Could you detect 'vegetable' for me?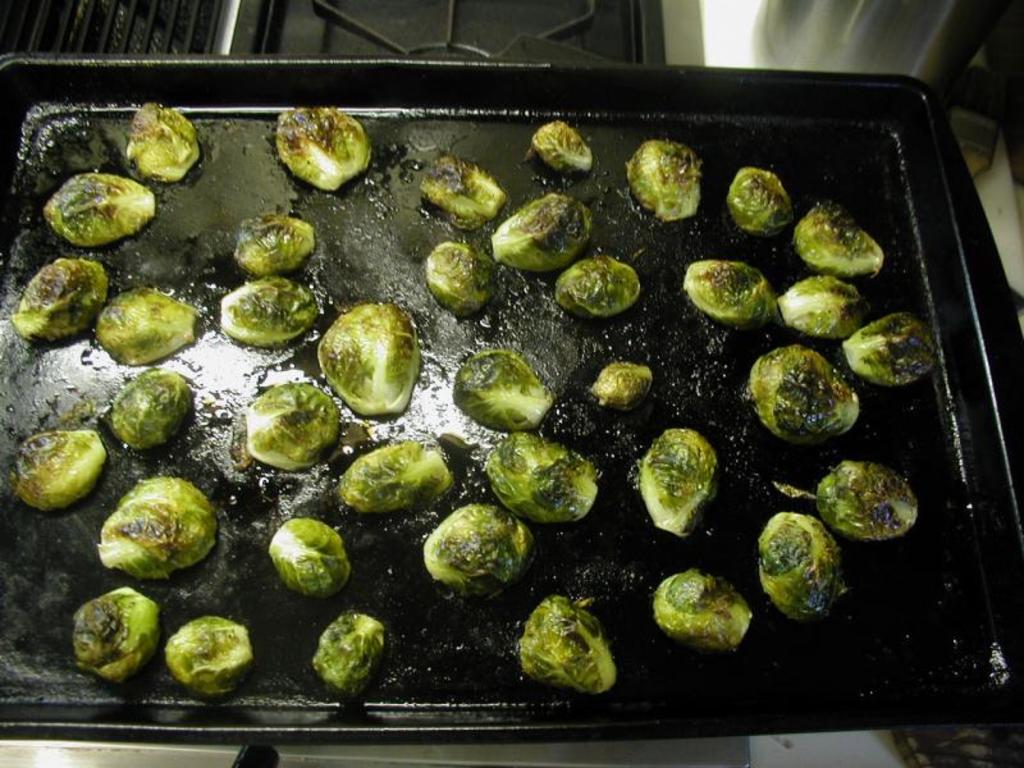
Detection result: (left=69, top=591, right=157, bottom=684).
